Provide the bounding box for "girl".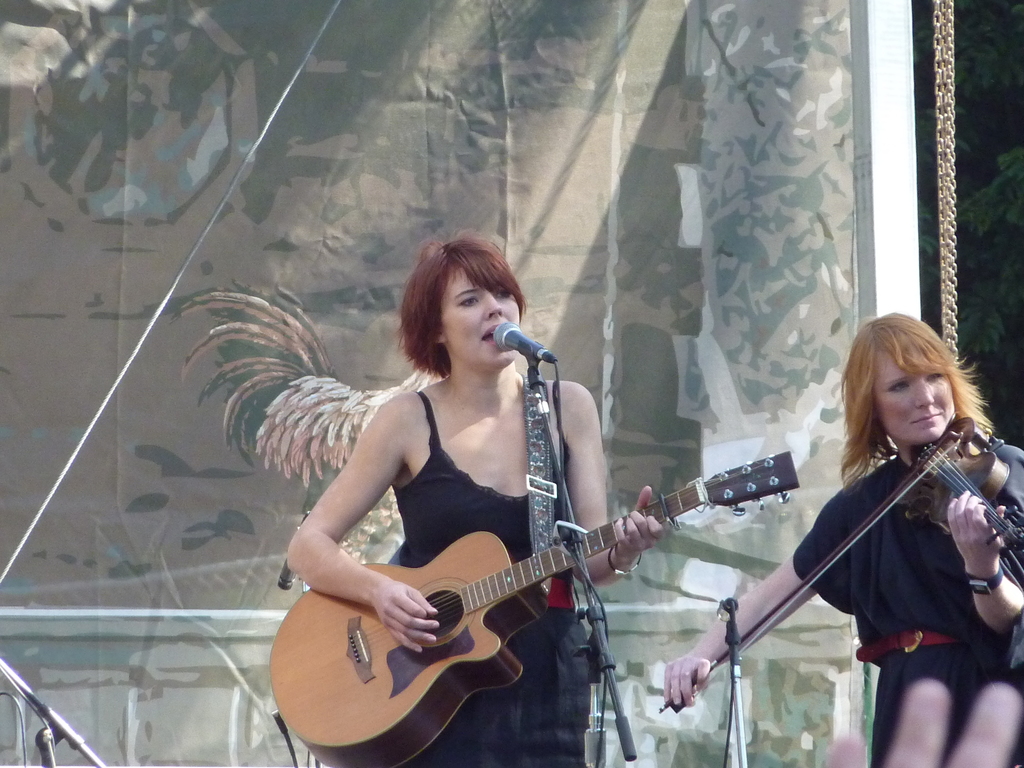
select_region(286, 225, 663, 767).
